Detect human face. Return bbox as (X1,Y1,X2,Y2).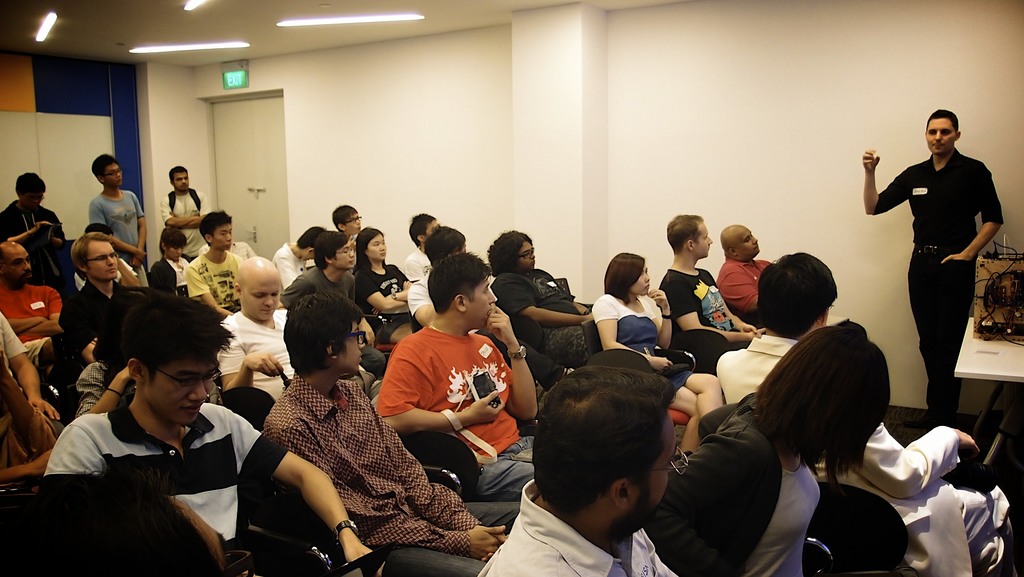
(21,186,46,214).
